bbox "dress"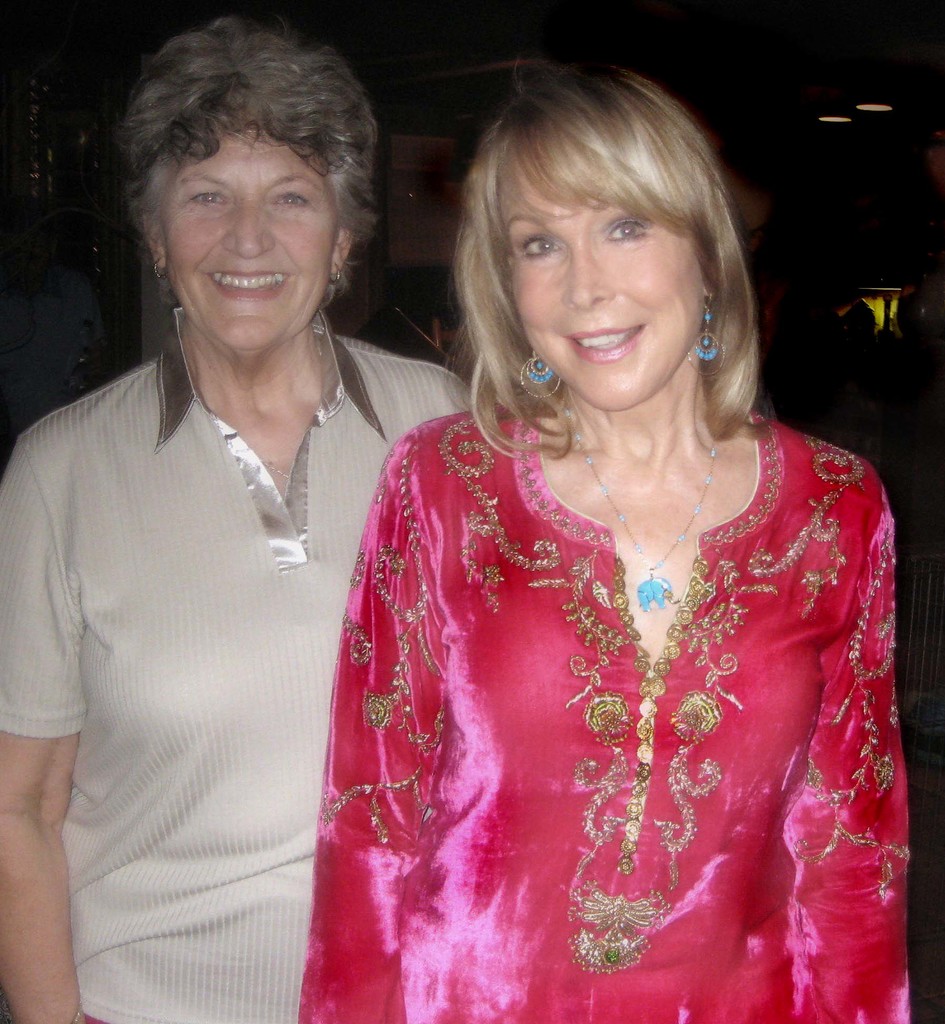
298, 396, 909, 1023
